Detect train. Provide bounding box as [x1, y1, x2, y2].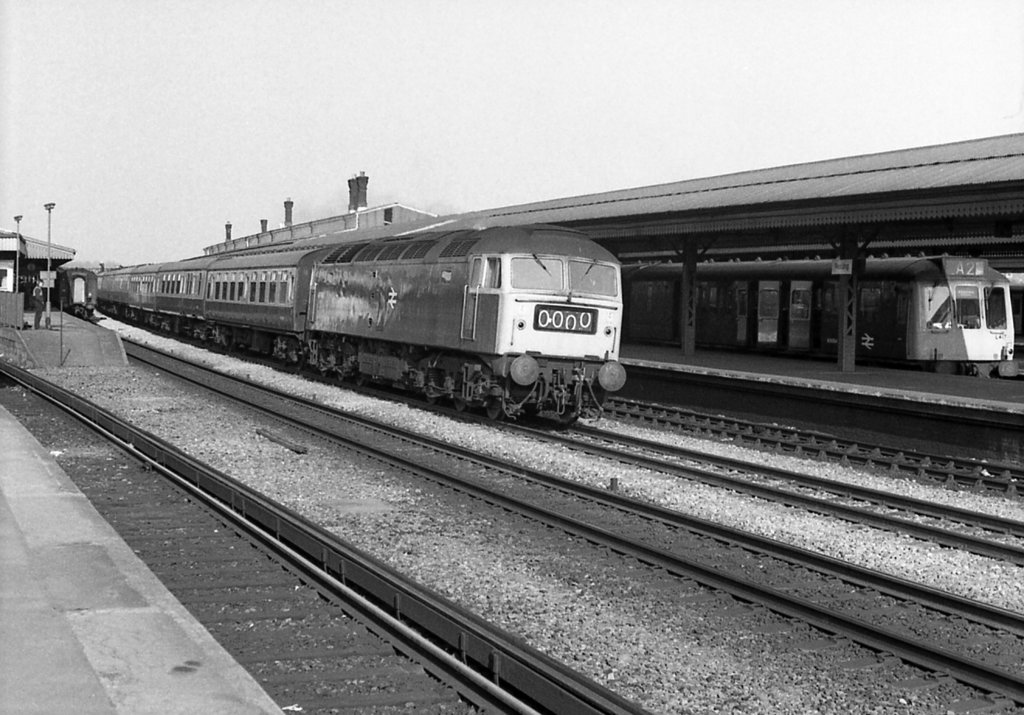
[624, 252, 1014, 378].
